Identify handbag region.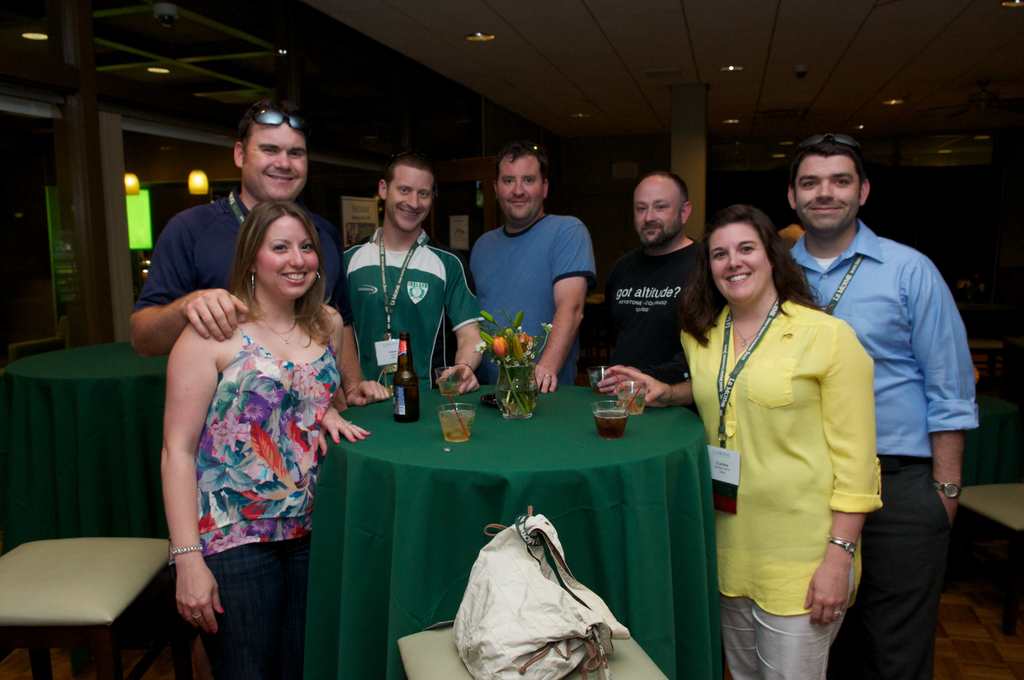
Region: bbox=(416, 508, 633, 679).
